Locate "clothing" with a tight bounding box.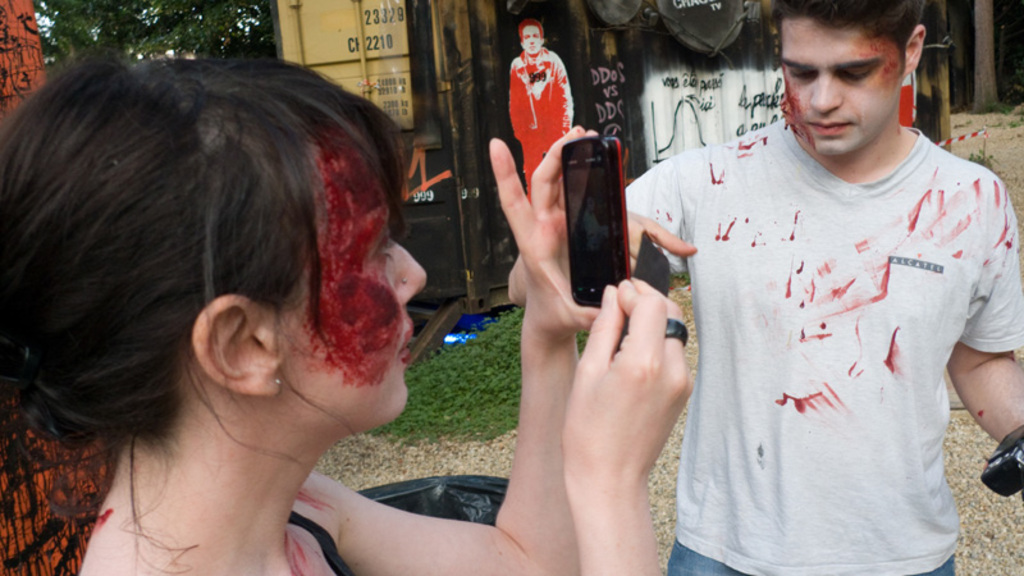
[494, 55, 575, 188].
